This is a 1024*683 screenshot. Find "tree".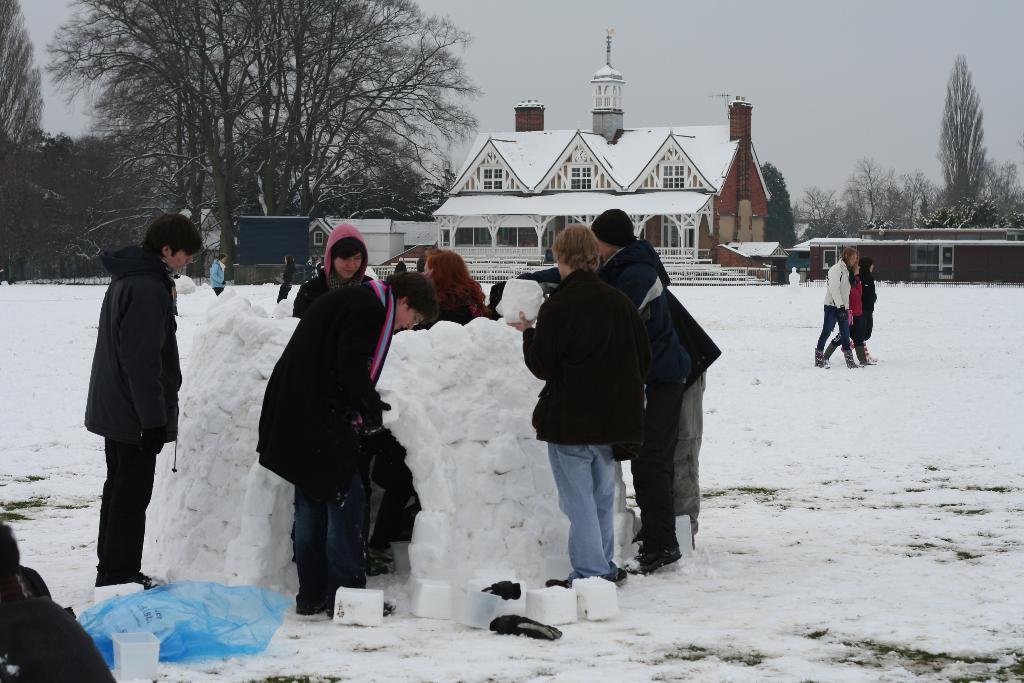
Bounding box: {"left": 925, "top": 33, "right": 1011, "bottom": 233}.
